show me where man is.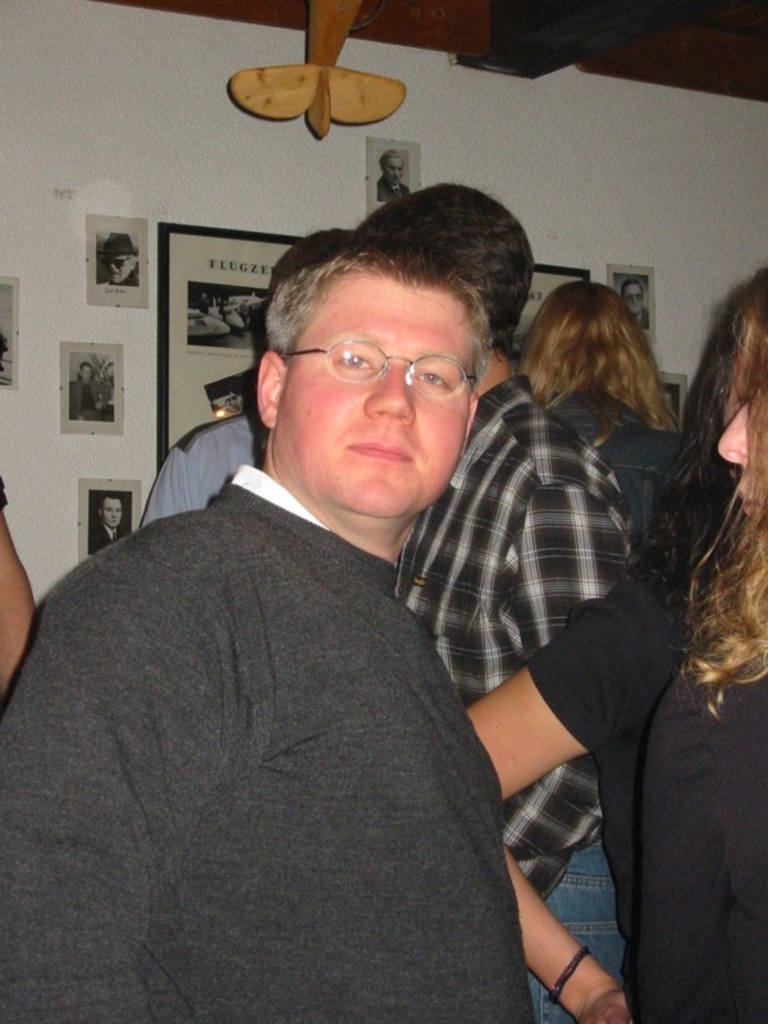
man is at box(458, 273, 767, 1023).
